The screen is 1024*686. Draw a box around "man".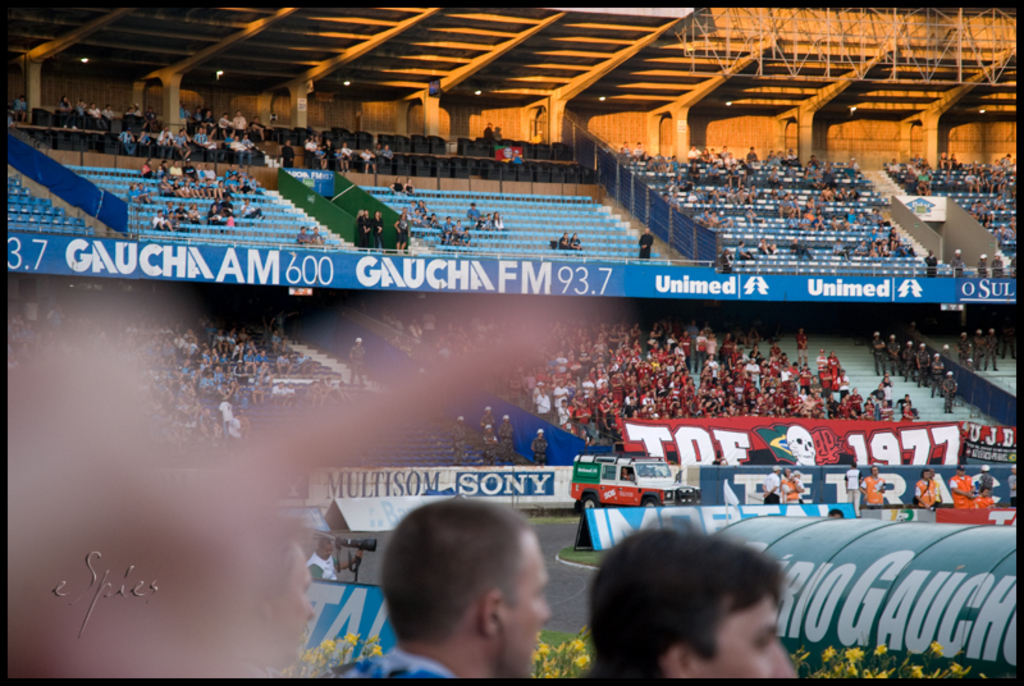
detection(860, 467, 891, 512).
